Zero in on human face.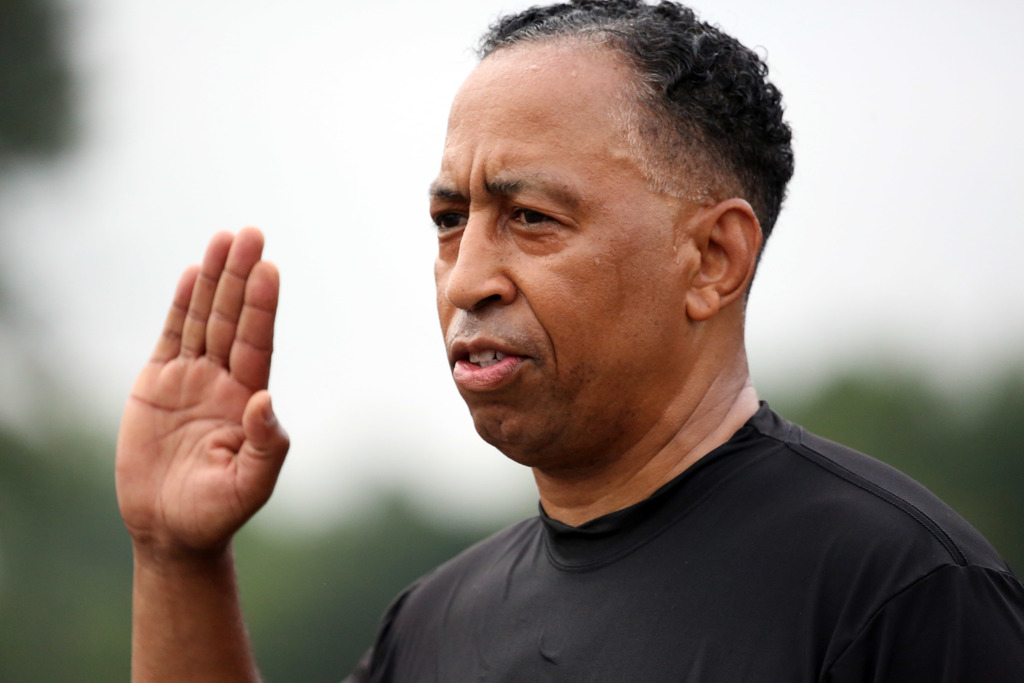
Zeroed in: locate(428, 41, 691, 465).
